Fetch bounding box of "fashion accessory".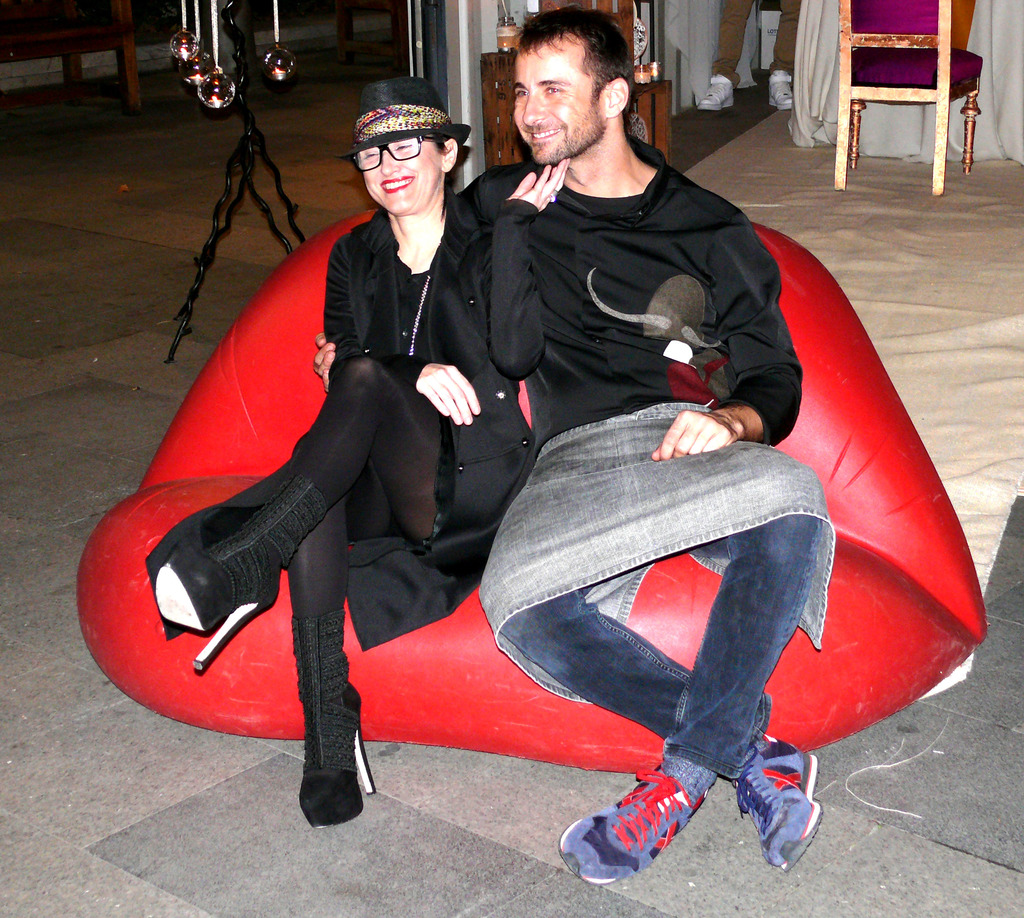
Bbox: BBox(291, 606, 376, 830).
